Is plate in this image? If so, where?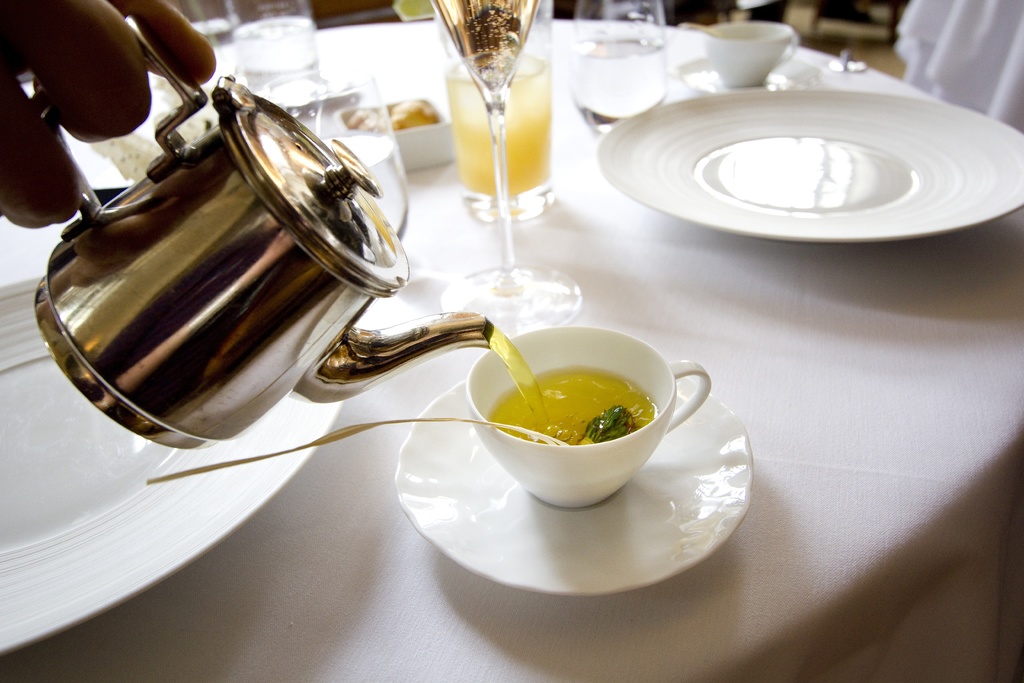
Yes, at 394 375 756 597.
